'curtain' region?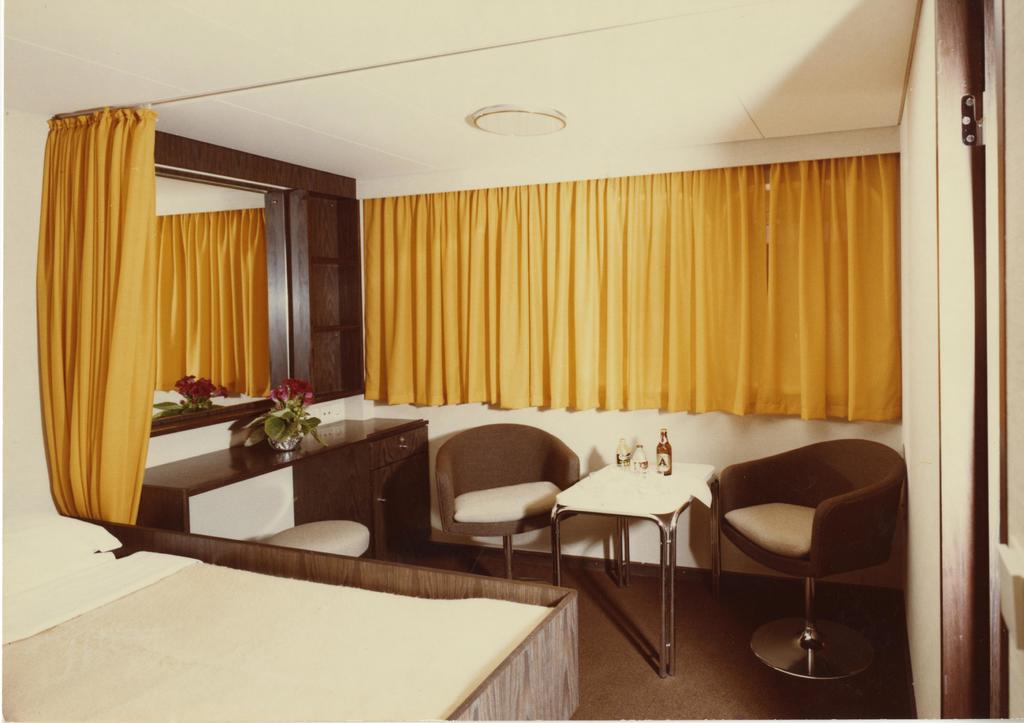
<box>43,125,307,516</box>
